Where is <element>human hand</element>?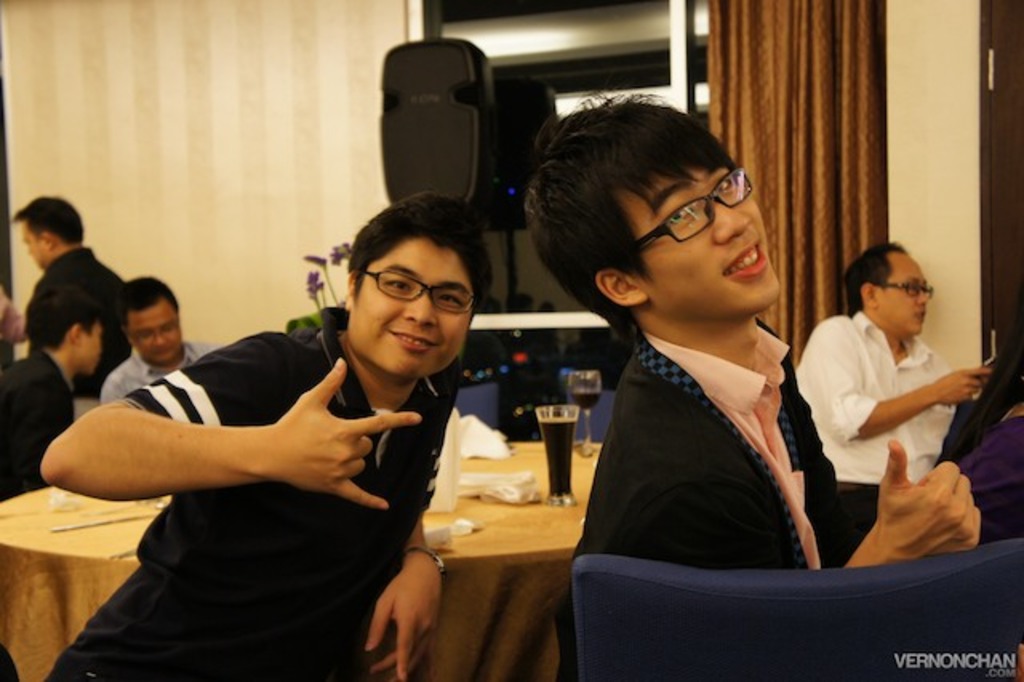
<box>930,367,995,403</box>.
